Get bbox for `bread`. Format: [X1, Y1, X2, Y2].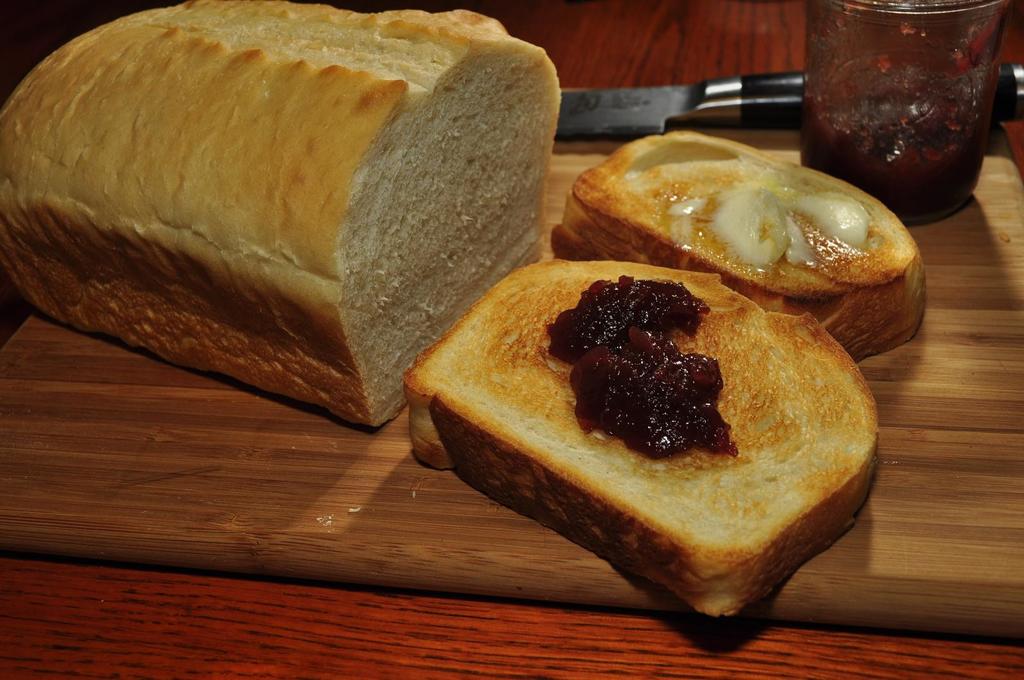
[401, 267, 881, 621].
